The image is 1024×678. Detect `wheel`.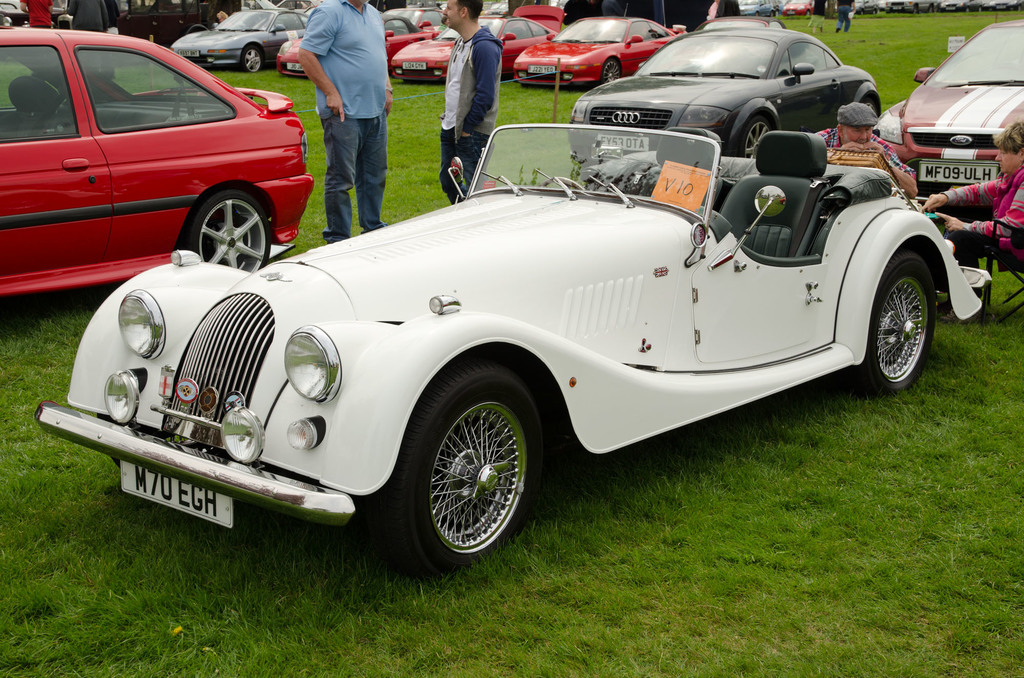
Detection: 847 244 955 393.
